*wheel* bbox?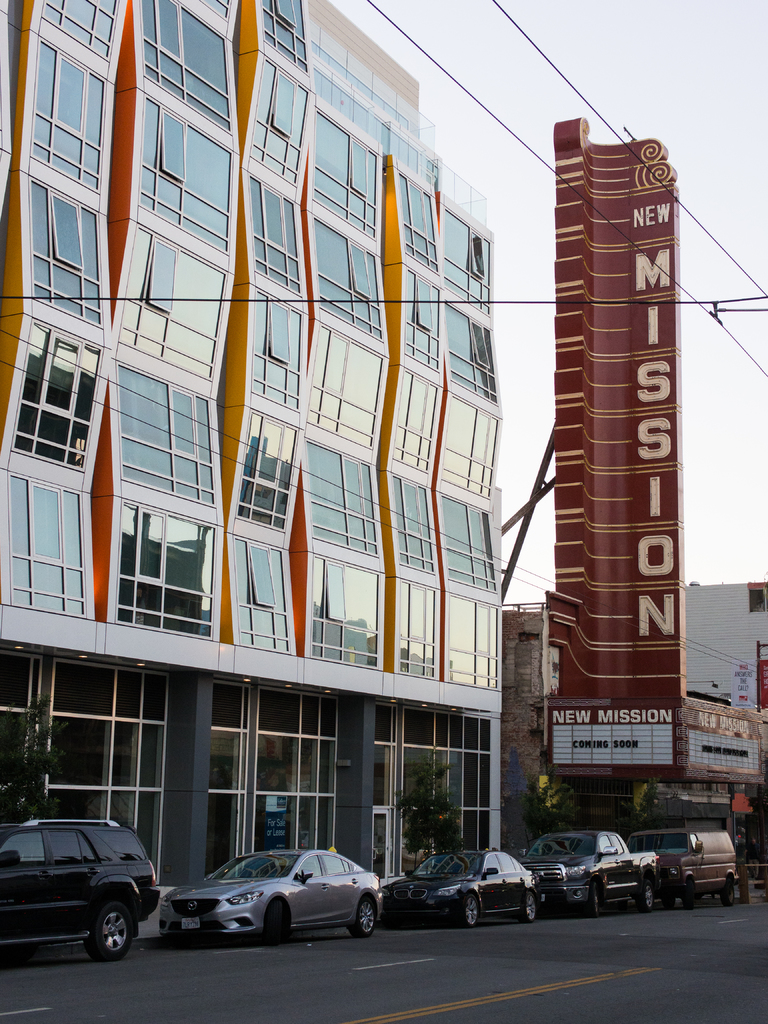
64 893 134 966
